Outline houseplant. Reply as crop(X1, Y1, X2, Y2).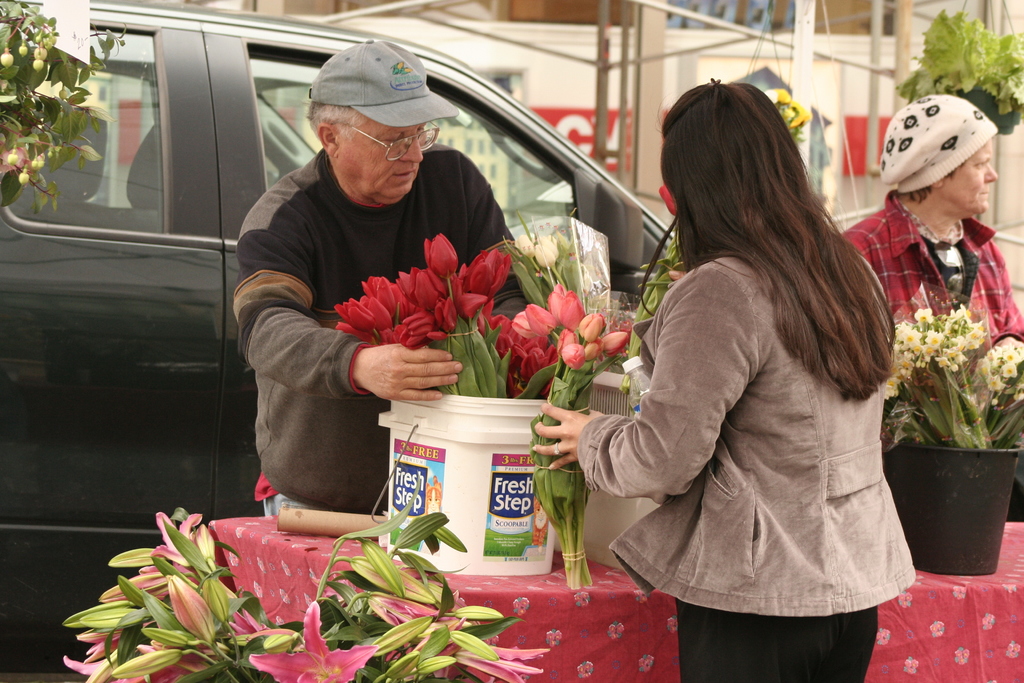
crop(897, 345, 1023, 588).
